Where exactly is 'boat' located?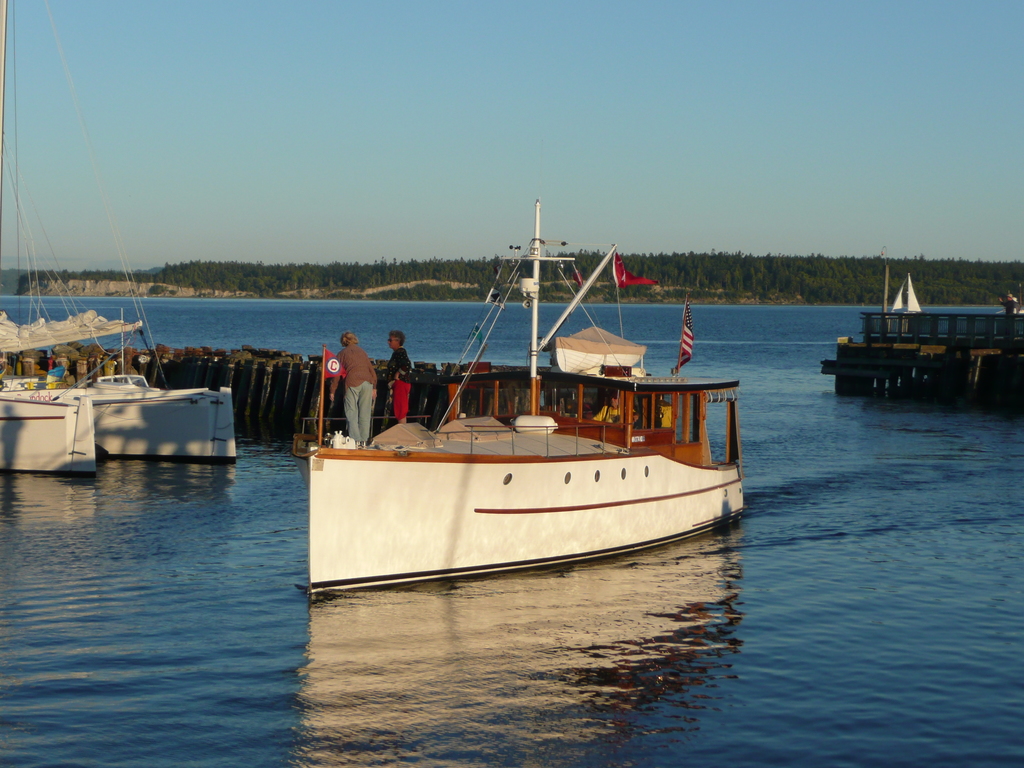
Its bounding box is box(0, 352, 93, 476).
